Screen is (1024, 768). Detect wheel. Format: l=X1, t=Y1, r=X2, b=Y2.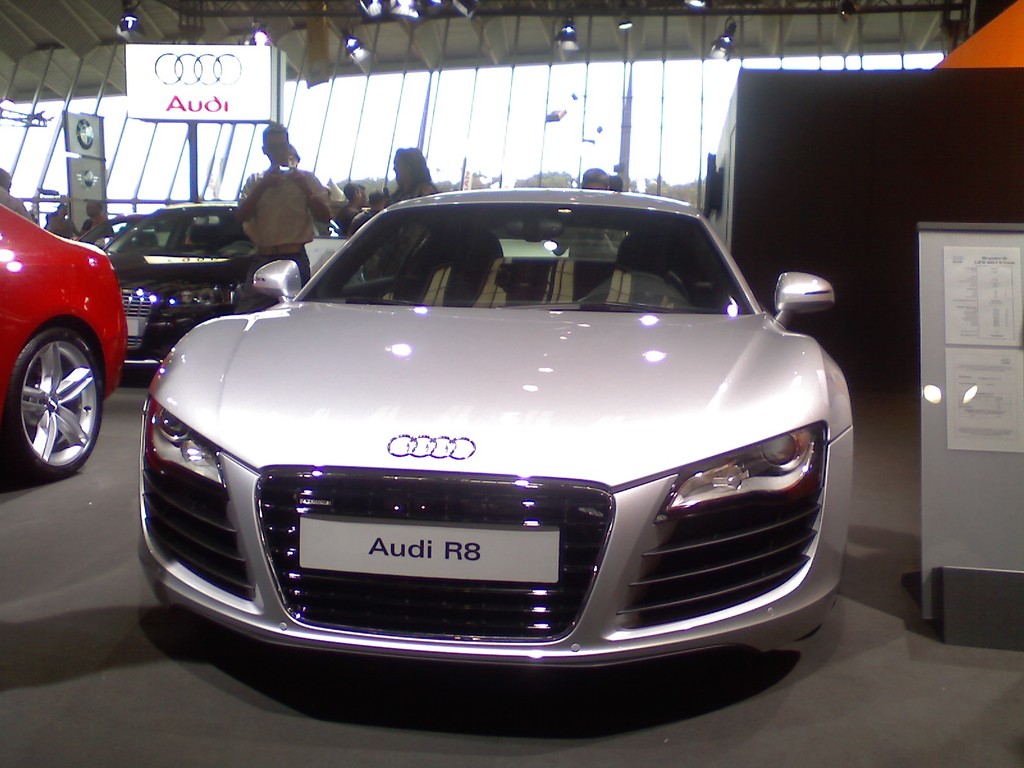
l=0, t=321, r=108, b=485.
